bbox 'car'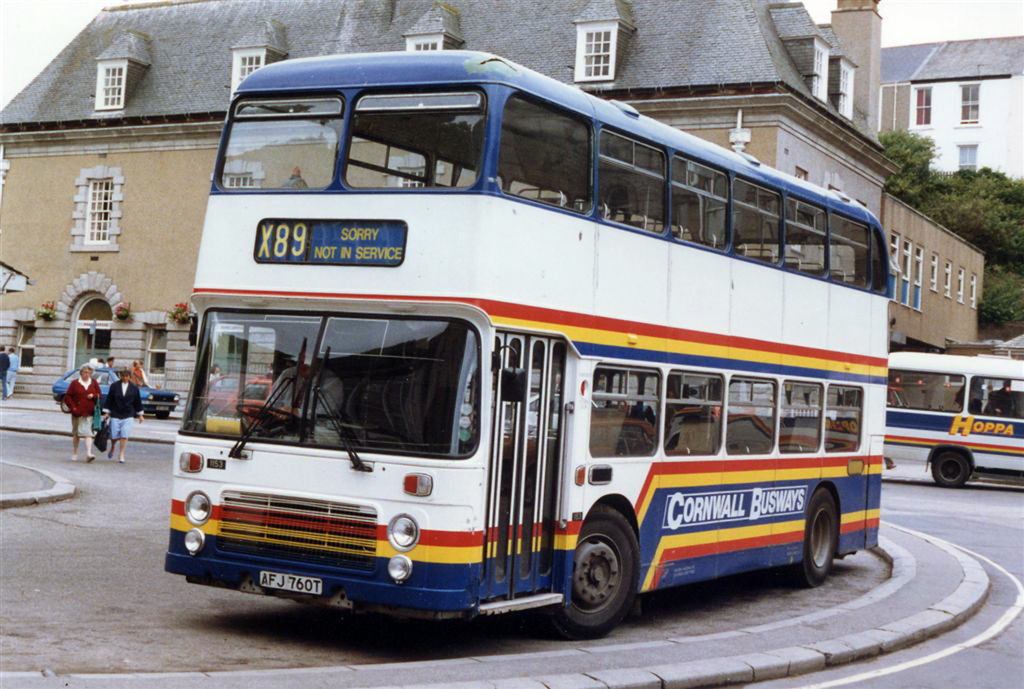
52, 361, 179, 416
